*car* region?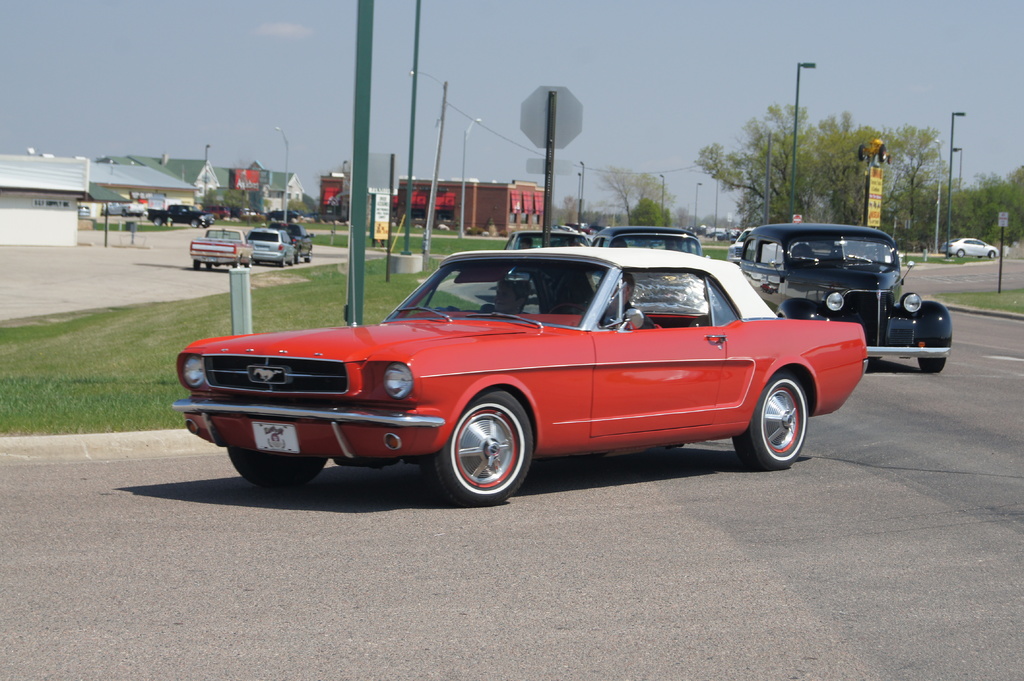
select_region(731, 221, 956, 371)
